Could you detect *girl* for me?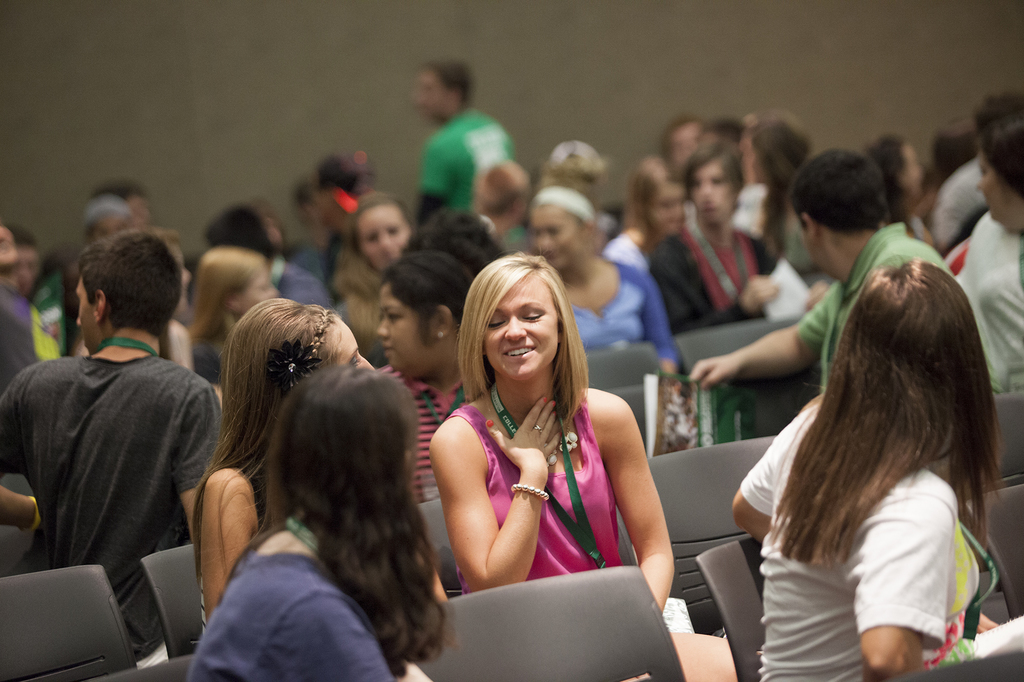
Detection result: x1=726, y1=261, x2=1023, y2=681.
